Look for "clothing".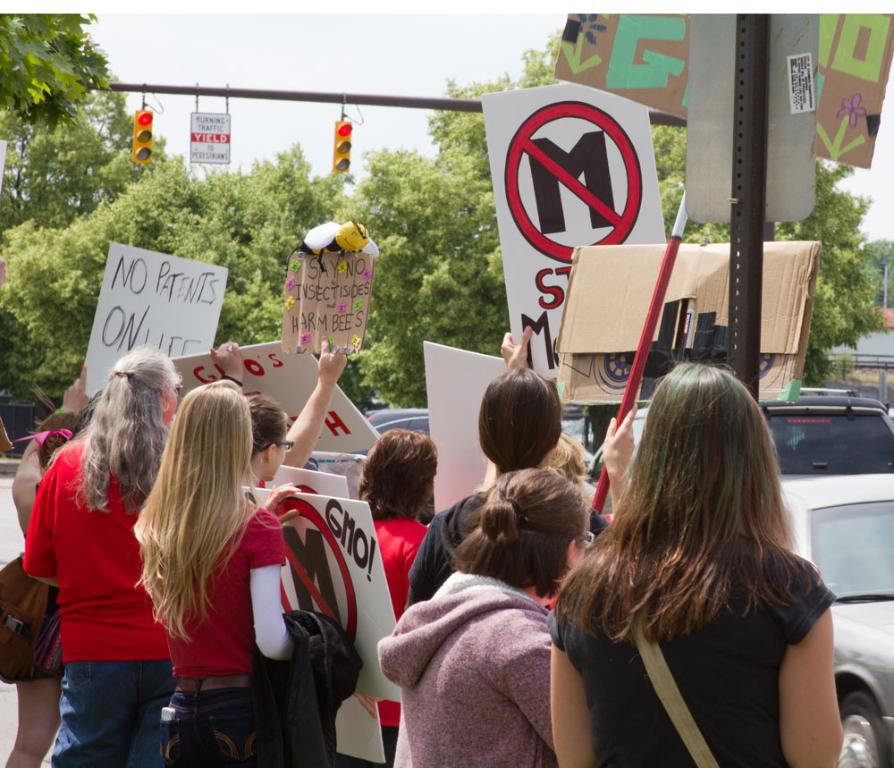
Found: [25,419,171,725].
